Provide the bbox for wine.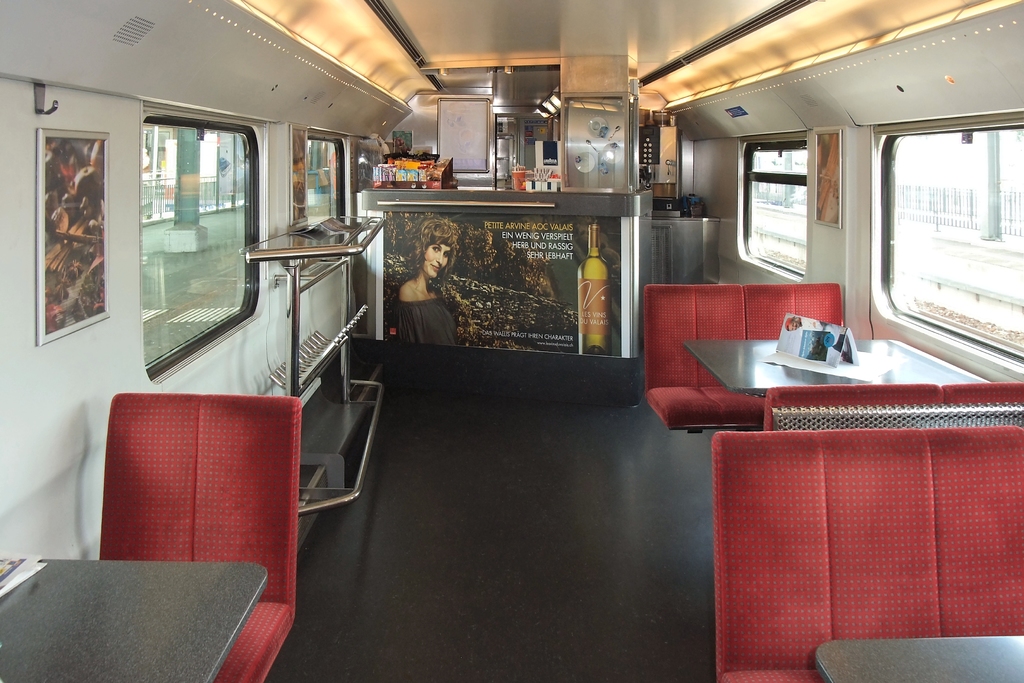
l=570, t=215, r=614, b=356.
